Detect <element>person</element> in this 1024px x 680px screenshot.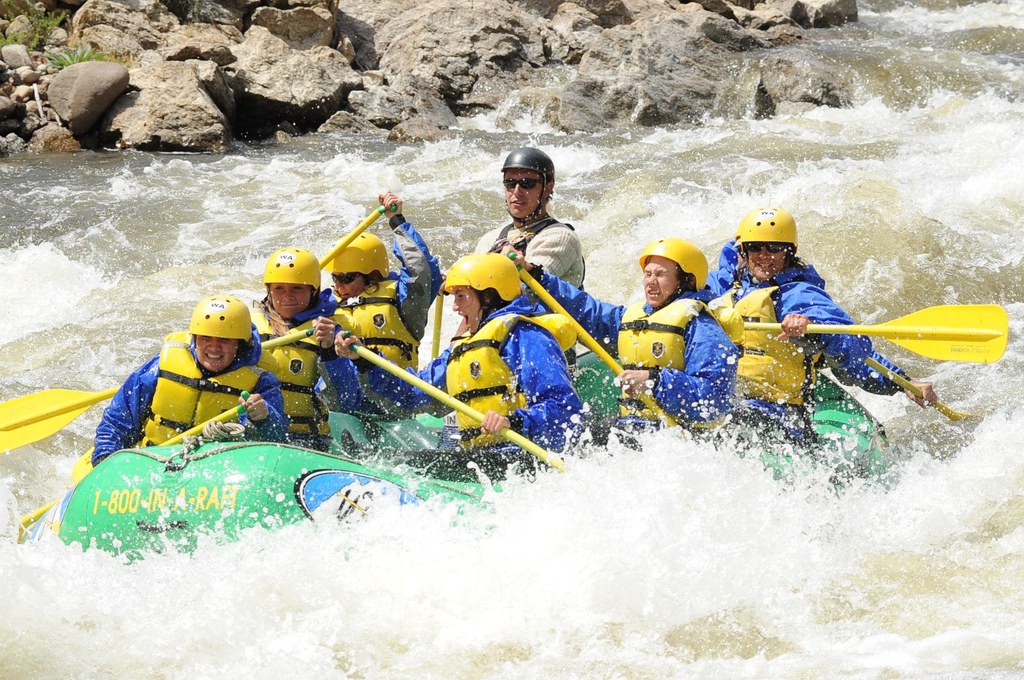
Detection: (left=465, top=144, right=581, bottom=398).
